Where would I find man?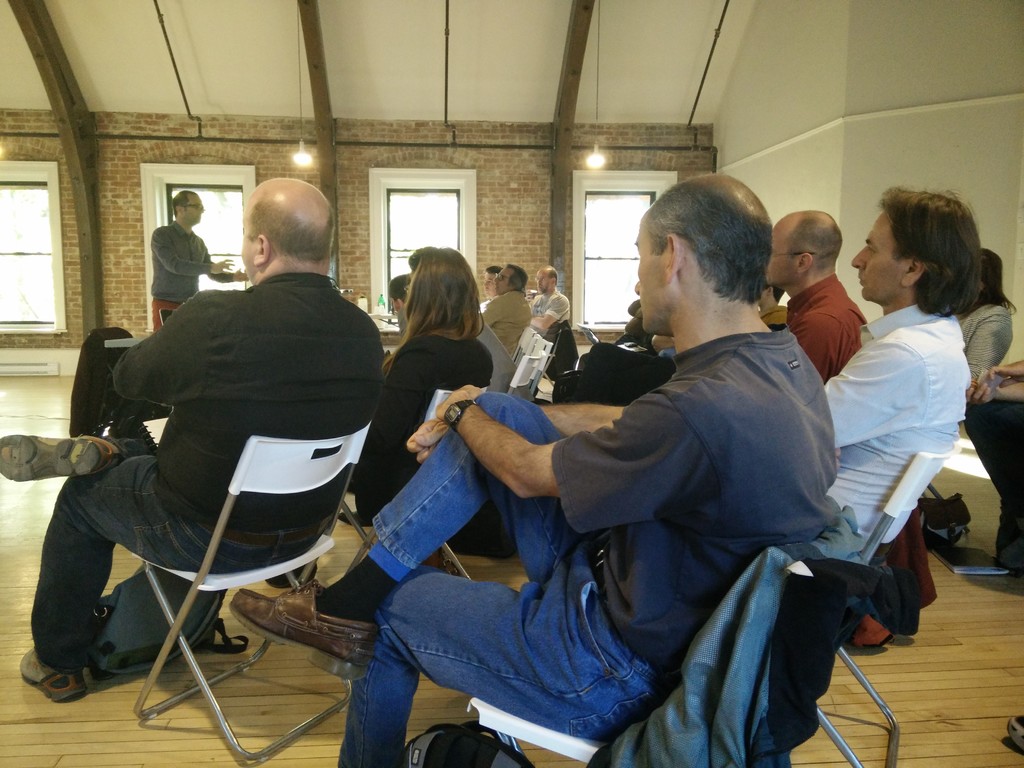
At bbox(527, 262, 576, 336).
